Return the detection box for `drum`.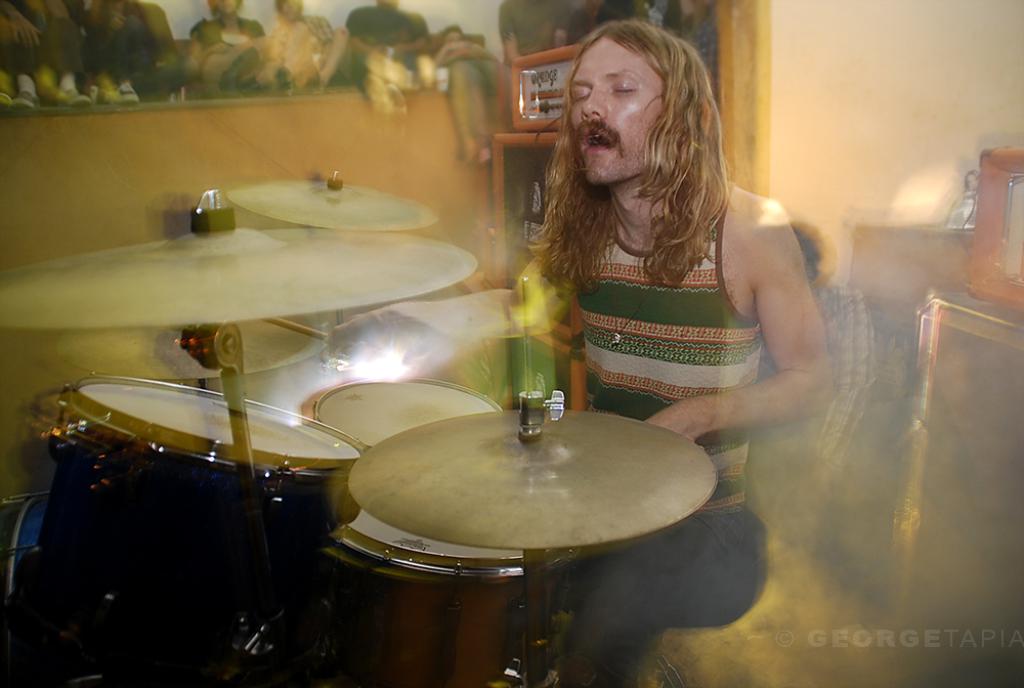
bbox=(319, 513, 524, 679).
